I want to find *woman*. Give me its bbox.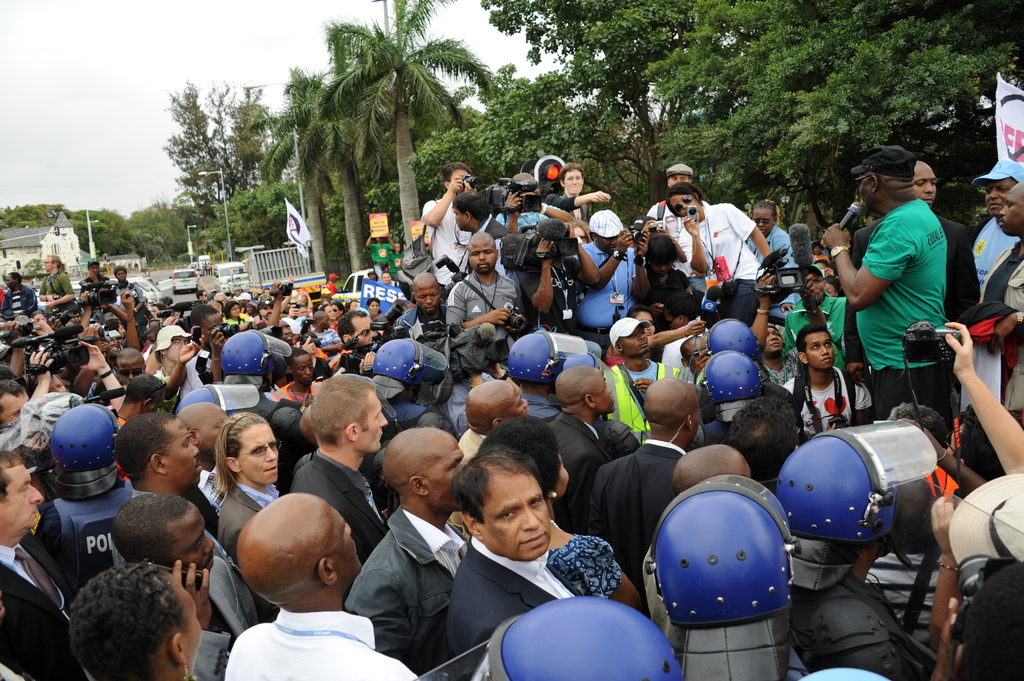
detection(48, 542, 211, 680).
